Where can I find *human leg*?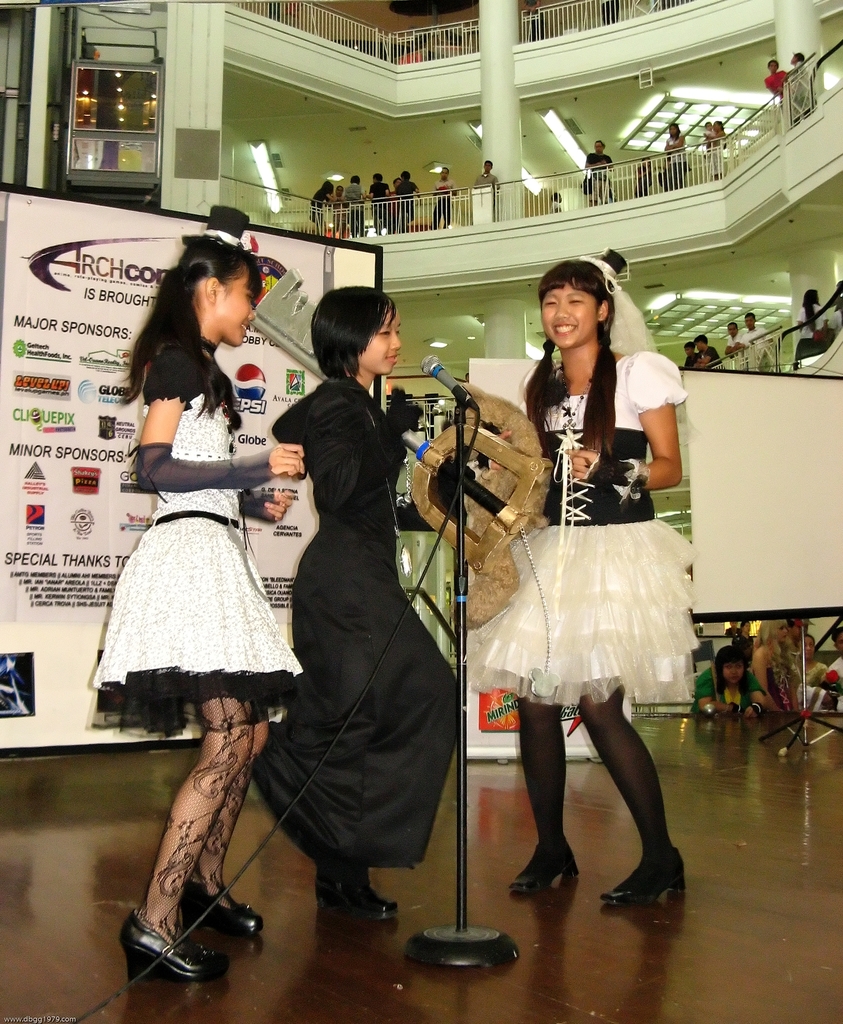
You can find it at (x1=321, y1=870, x2=391, y2=916).
